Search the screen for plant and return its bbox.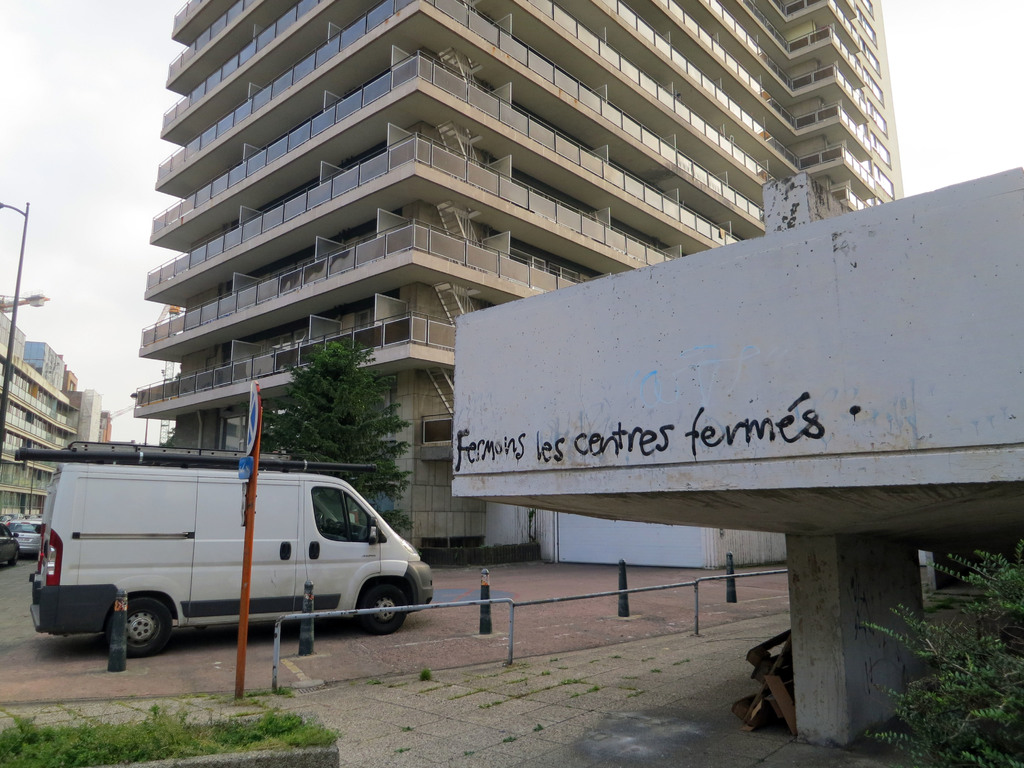
Found: [502, 734, 518, 743].
